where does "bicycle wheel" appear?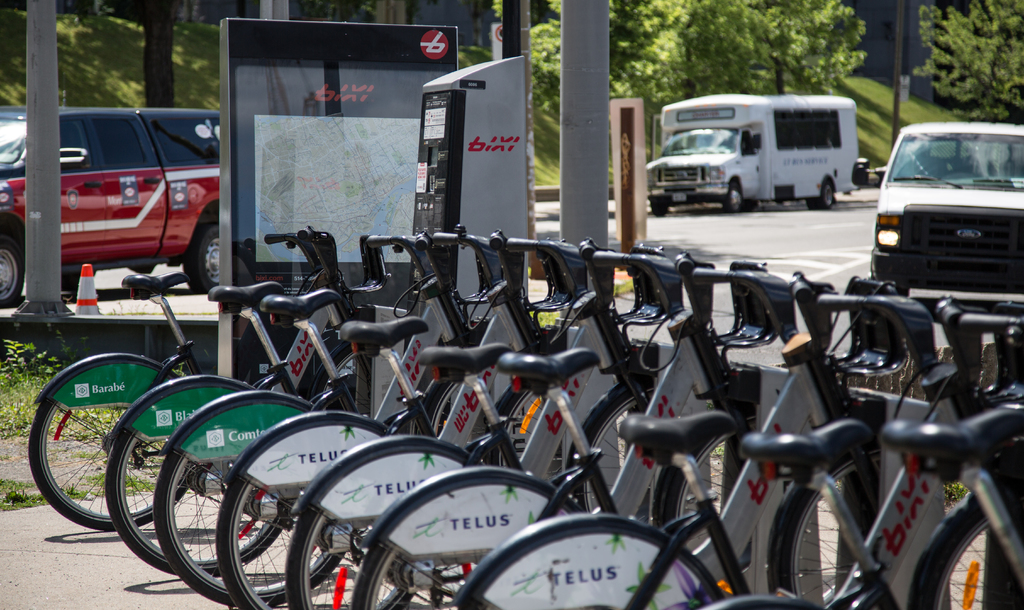
Appears at crop(483, 381, 566, 474).
